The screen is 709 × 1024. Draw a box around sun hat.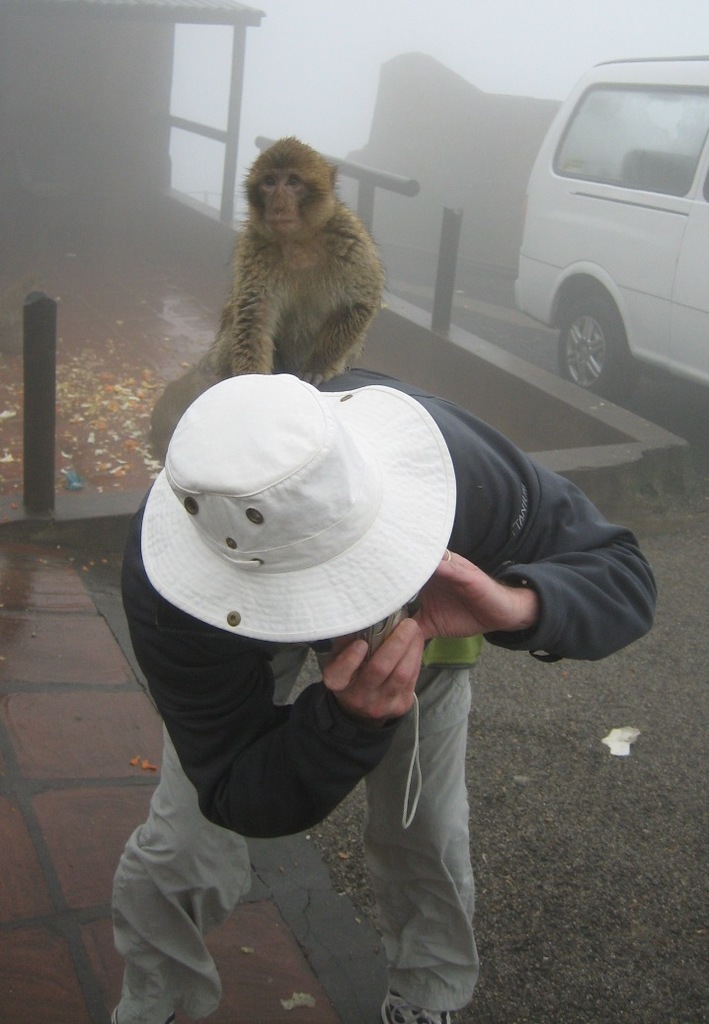
BBox(137, 375, 456, 809).
